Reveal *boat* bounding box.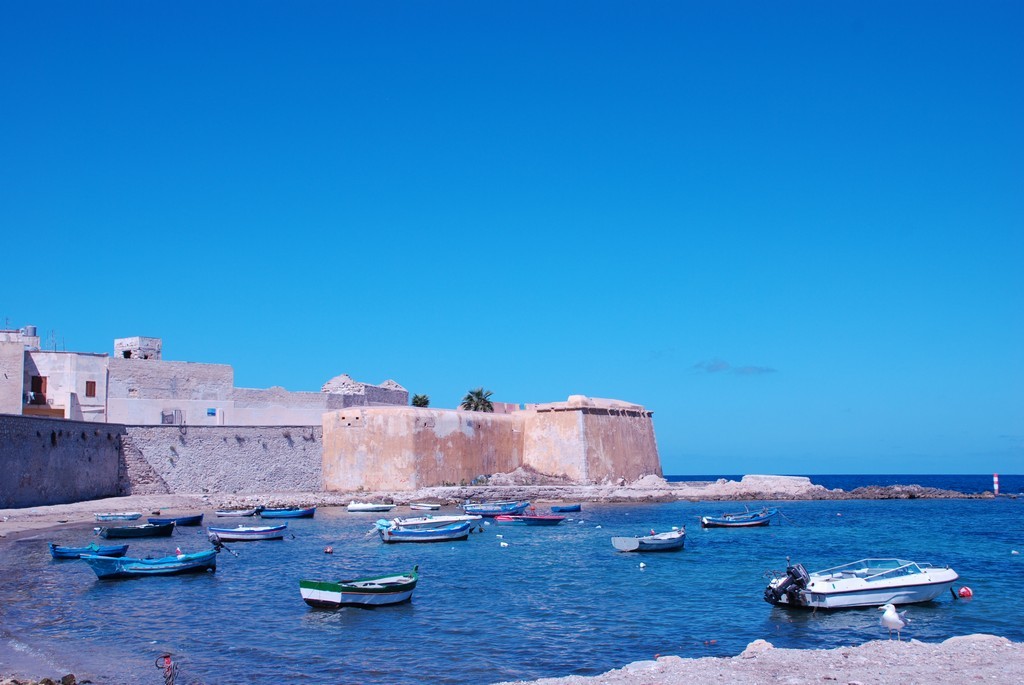
Revealed: locate(348, 498, 400, 510).
